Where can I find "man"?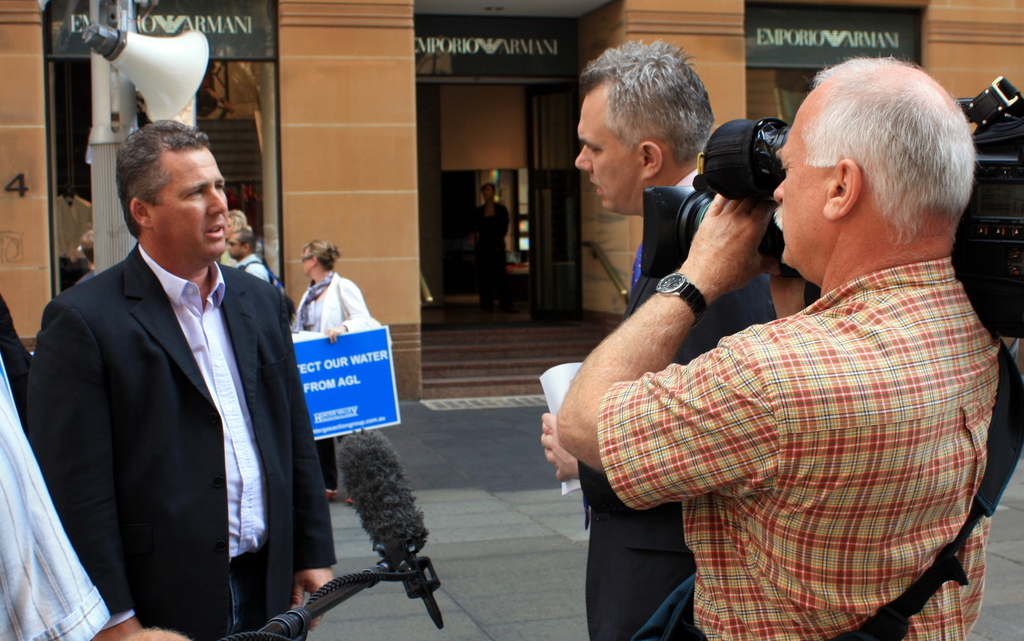
You can find it at <bbox>540, 42, 779, 640</bbox>.
